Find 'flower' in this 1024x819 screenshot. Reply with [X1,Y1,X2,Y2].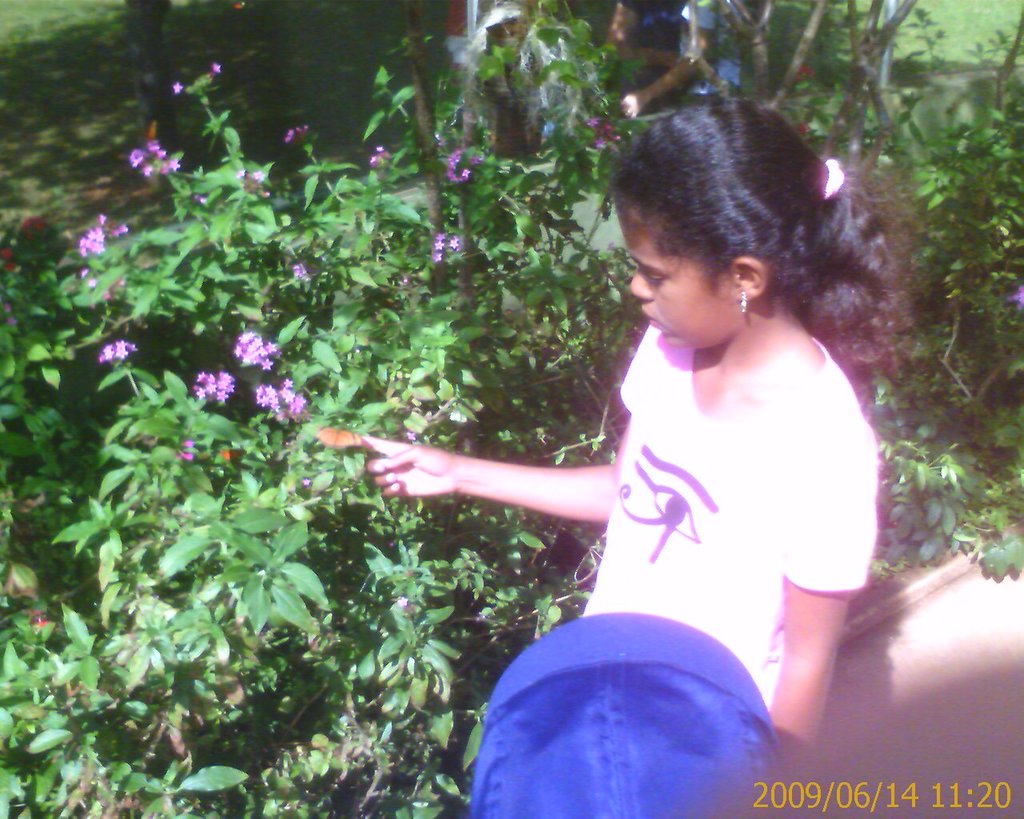
[434,241,446,248].
